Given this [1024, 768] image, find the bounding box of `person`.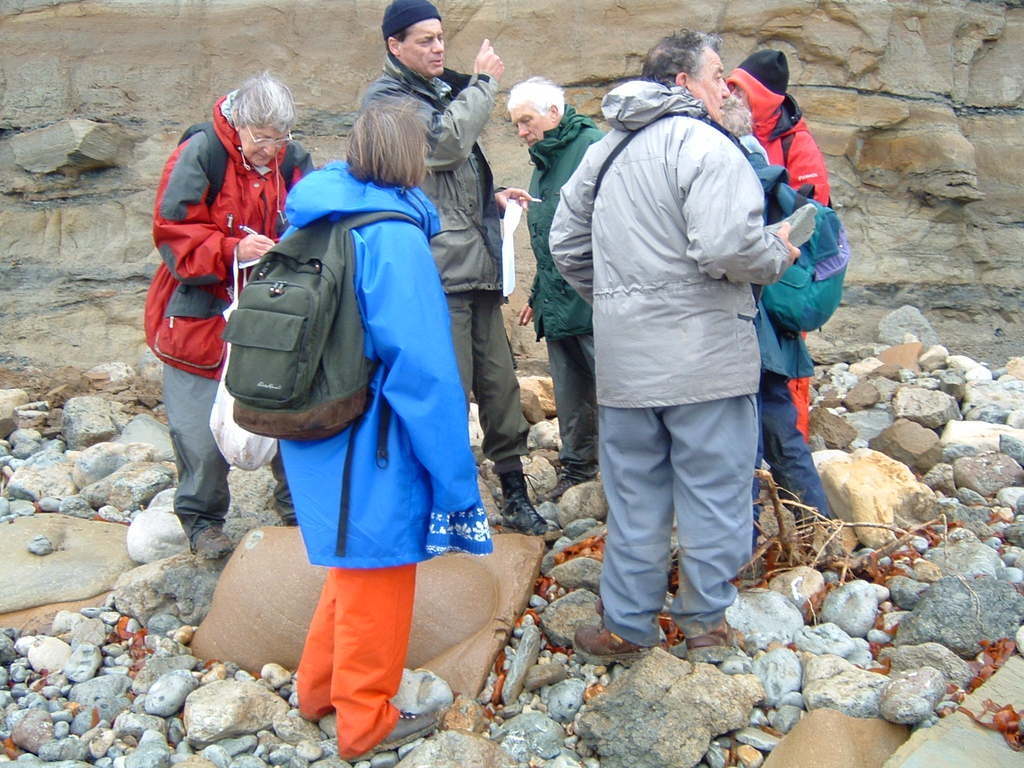
(552, 18, 824, 682).
